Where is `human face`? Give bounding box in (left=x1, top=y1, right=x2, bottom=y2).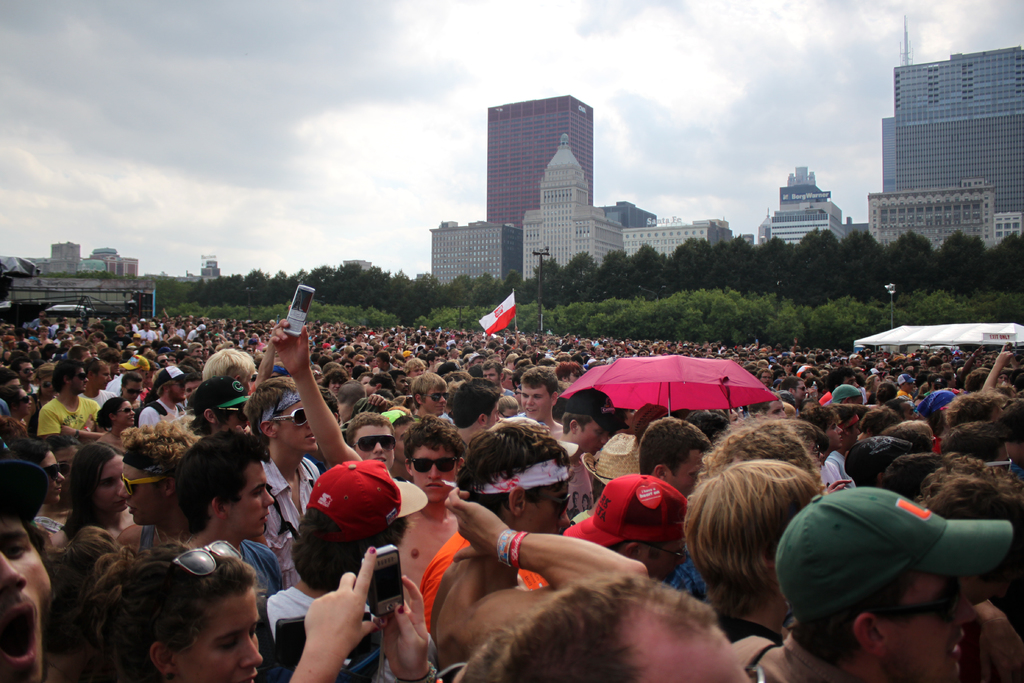
(left=881, top=568, right=976, bottom=677).
